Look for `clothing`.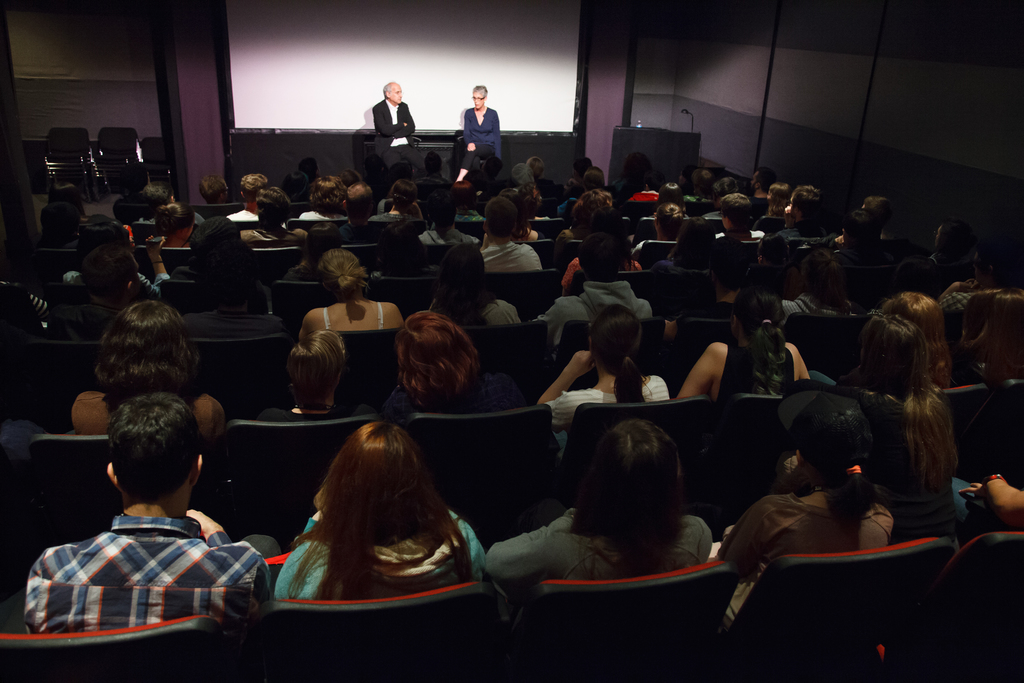
Found: Rect(432, 297, 535, 334).
